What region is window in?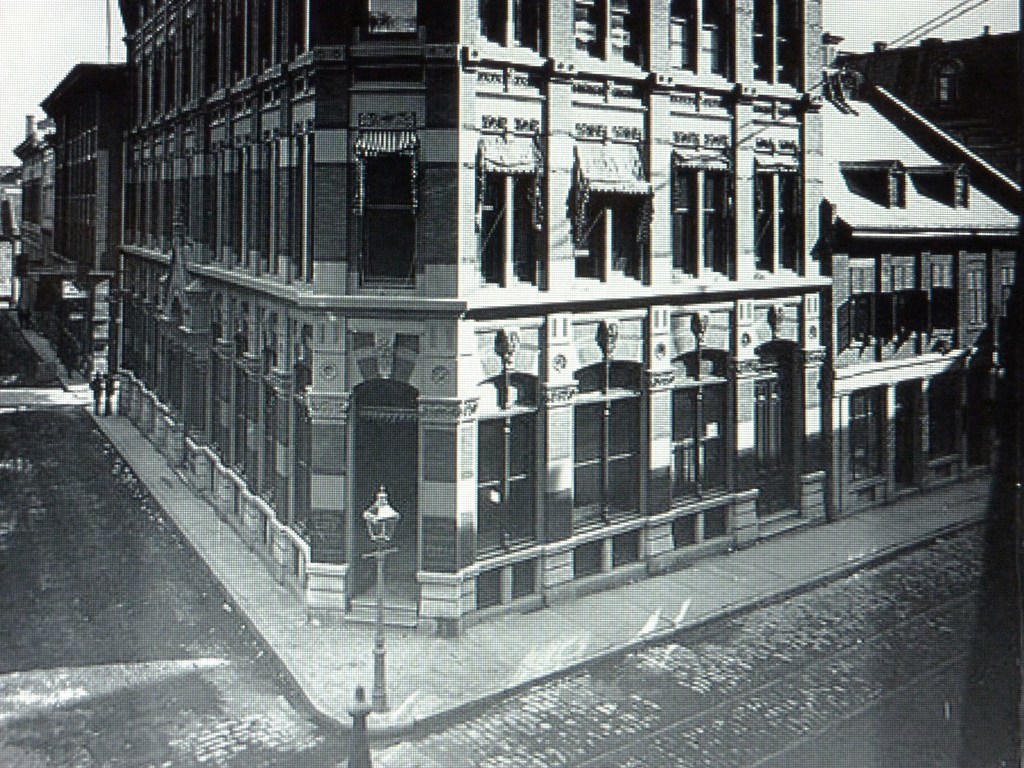
<bbox>577, 143, 644, 280</bbox>.
